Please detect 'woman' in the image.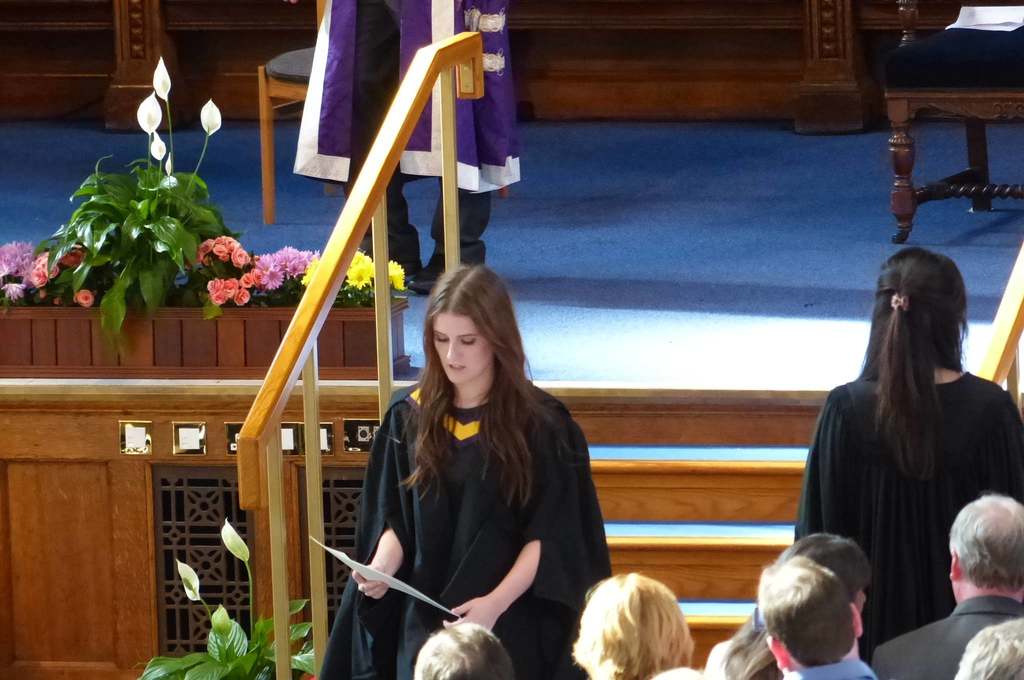
bbox=(705, 528, 872, 679).
